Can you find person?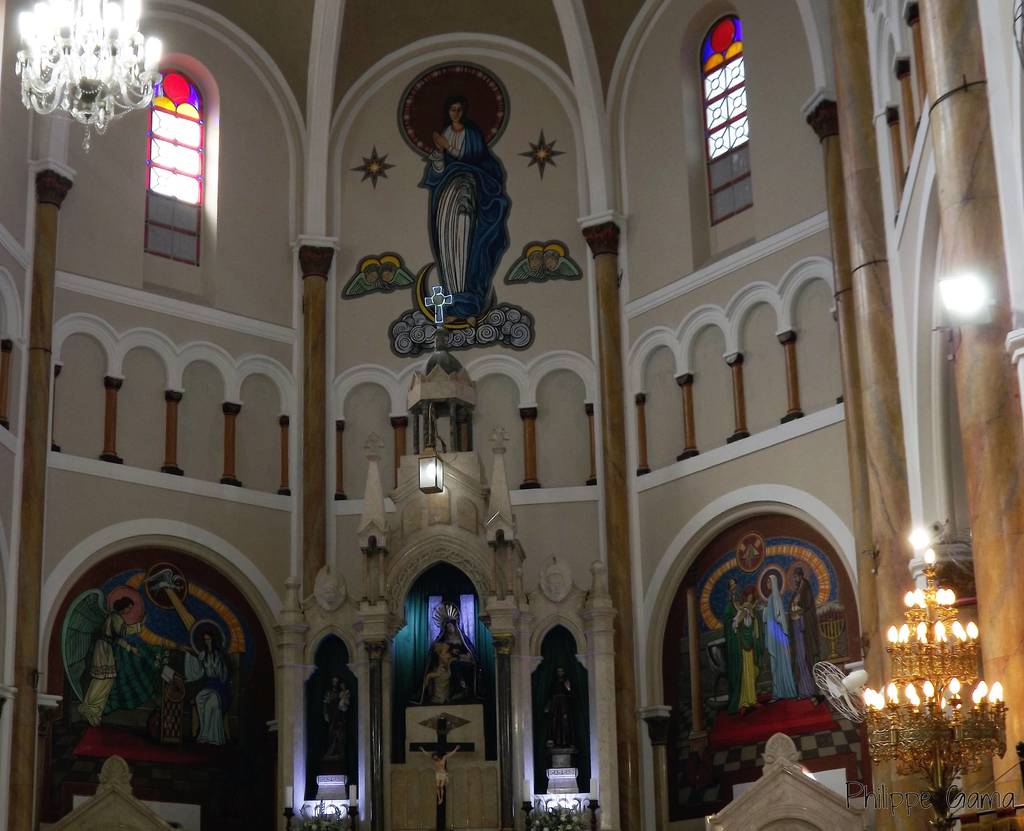
Yes, bounding box: x1=178, y1=633, x2=229, y2=748.
